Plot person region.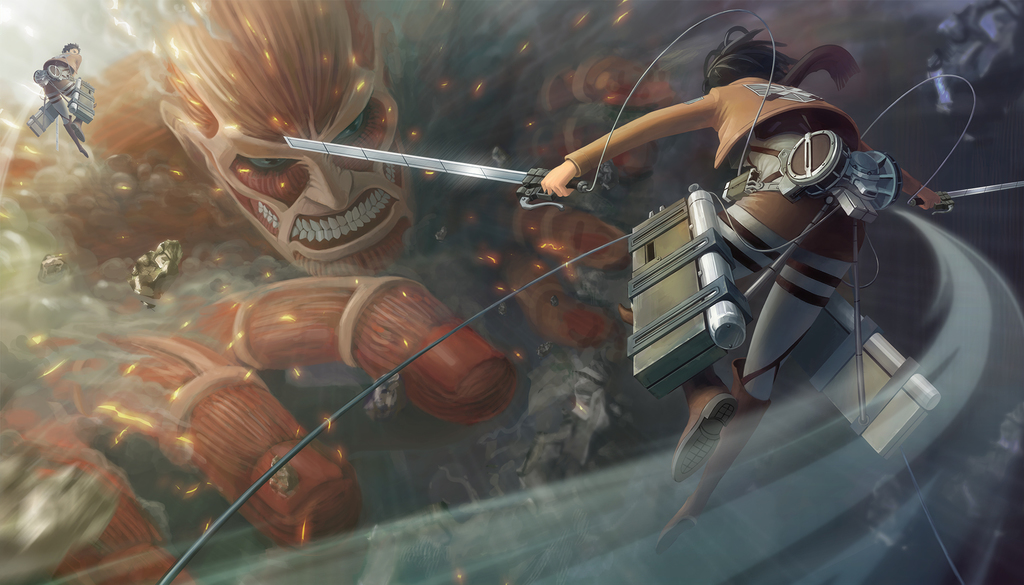
Plotted at [x1=537, y1=24, x2=947, y2=556].
